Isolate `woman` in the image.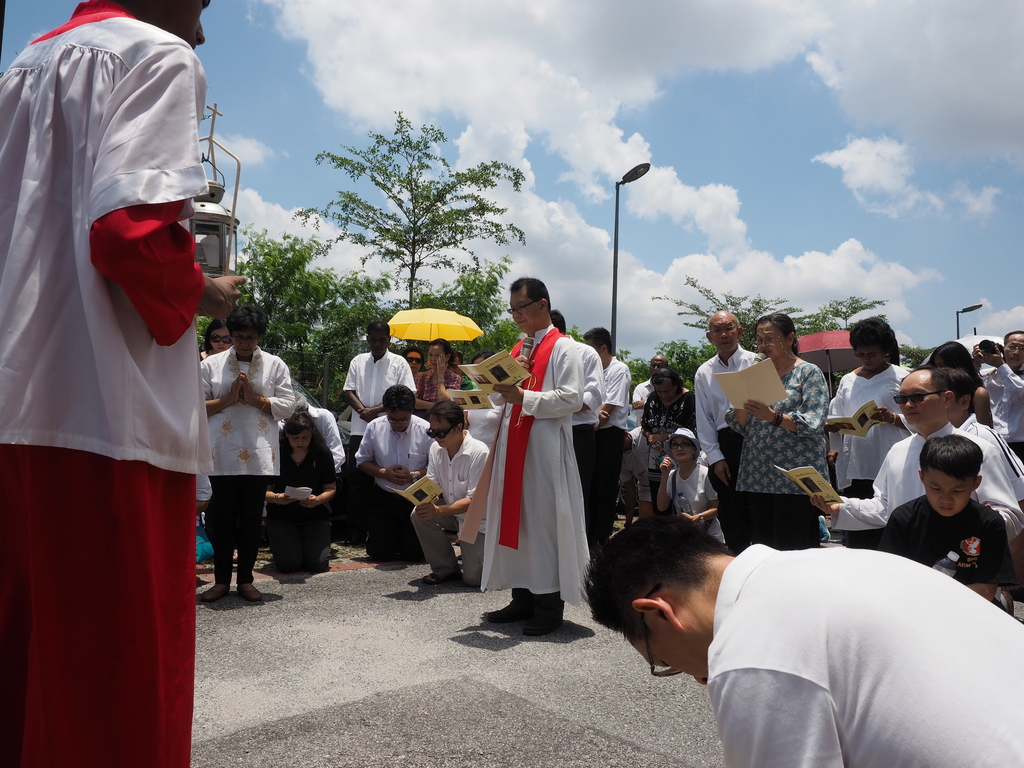
Isolated region: bbox=(828, 315, 917, 556).
